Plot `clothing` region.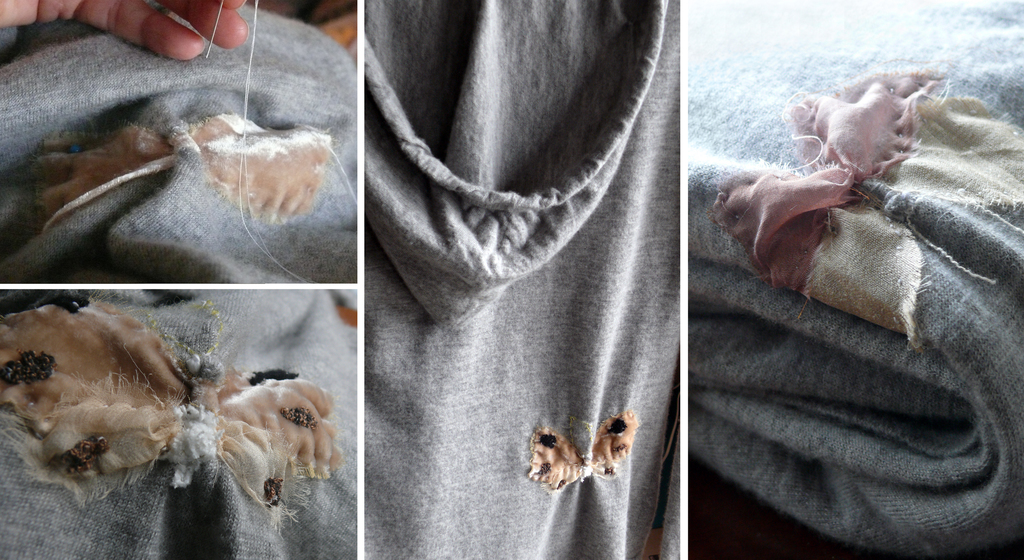
Plotted at 2/4/355/279.
